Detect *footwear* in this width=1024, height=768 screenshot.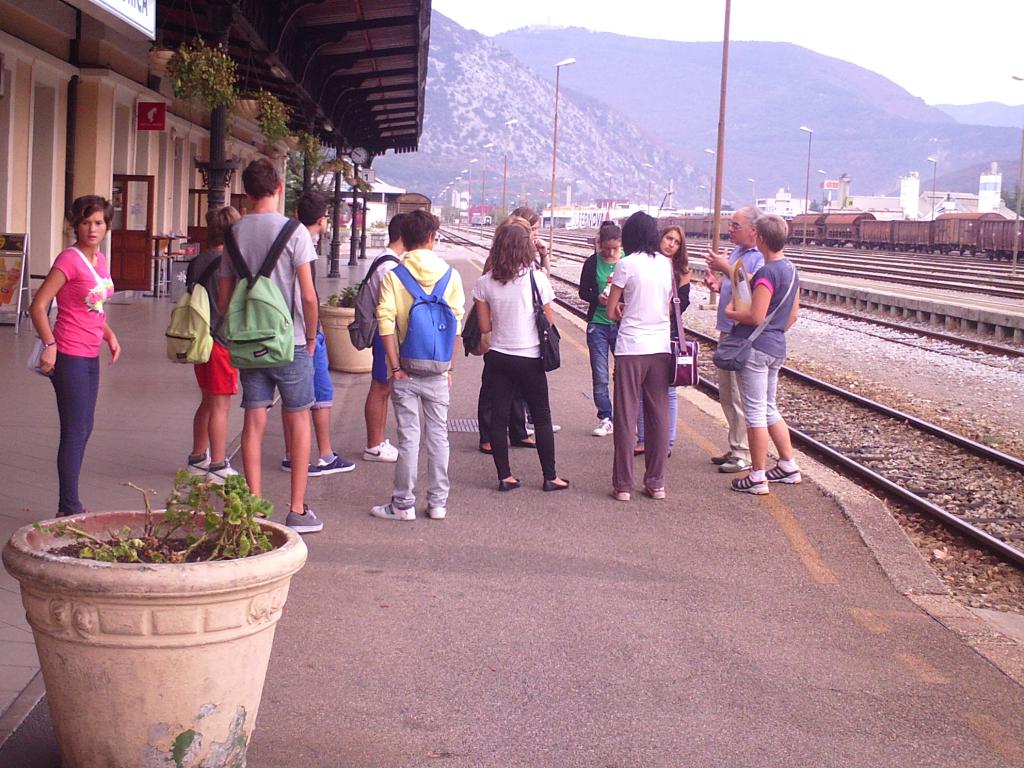
Detection: box(286, 499, 328, 536).
